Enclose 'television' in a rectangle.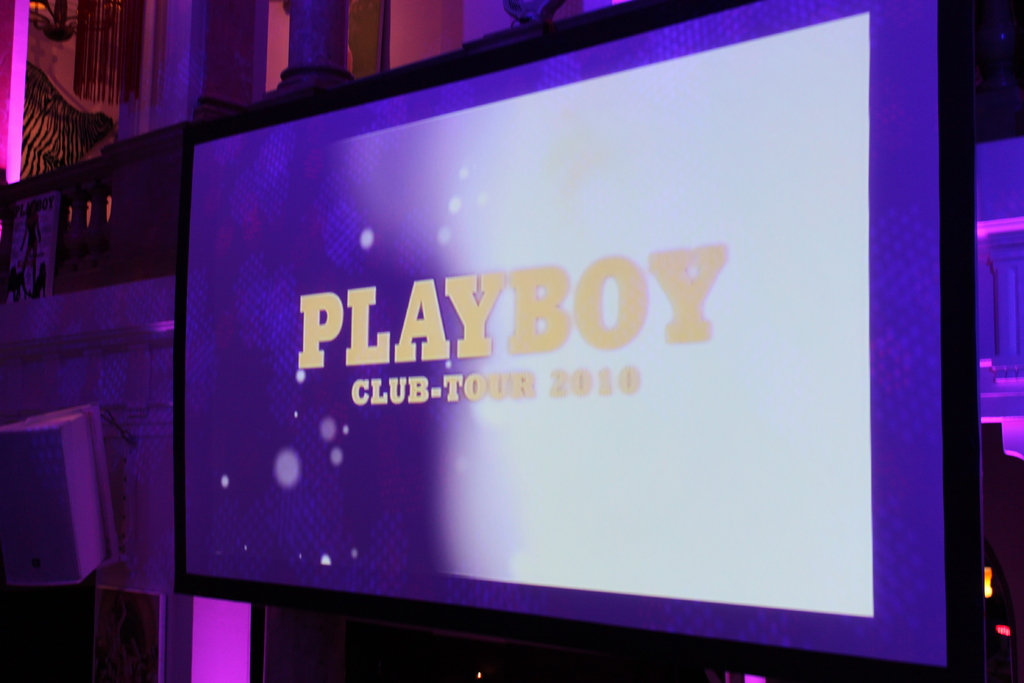
box(175, 0, 972, 680).
